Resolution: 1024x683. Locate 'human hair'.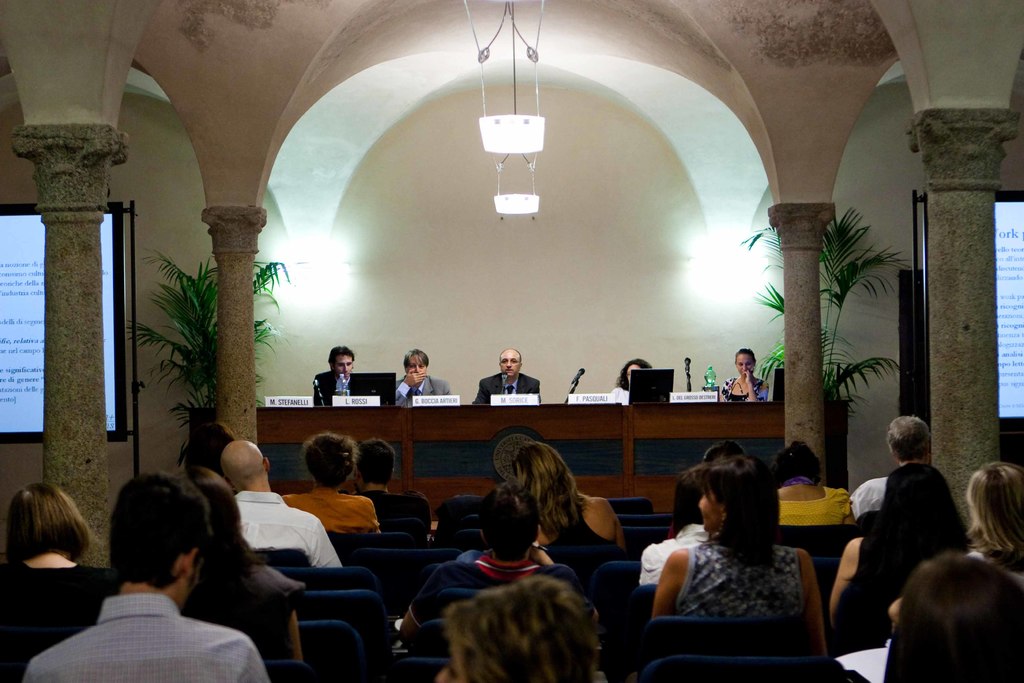
locate(735, 346, 755, 368).
